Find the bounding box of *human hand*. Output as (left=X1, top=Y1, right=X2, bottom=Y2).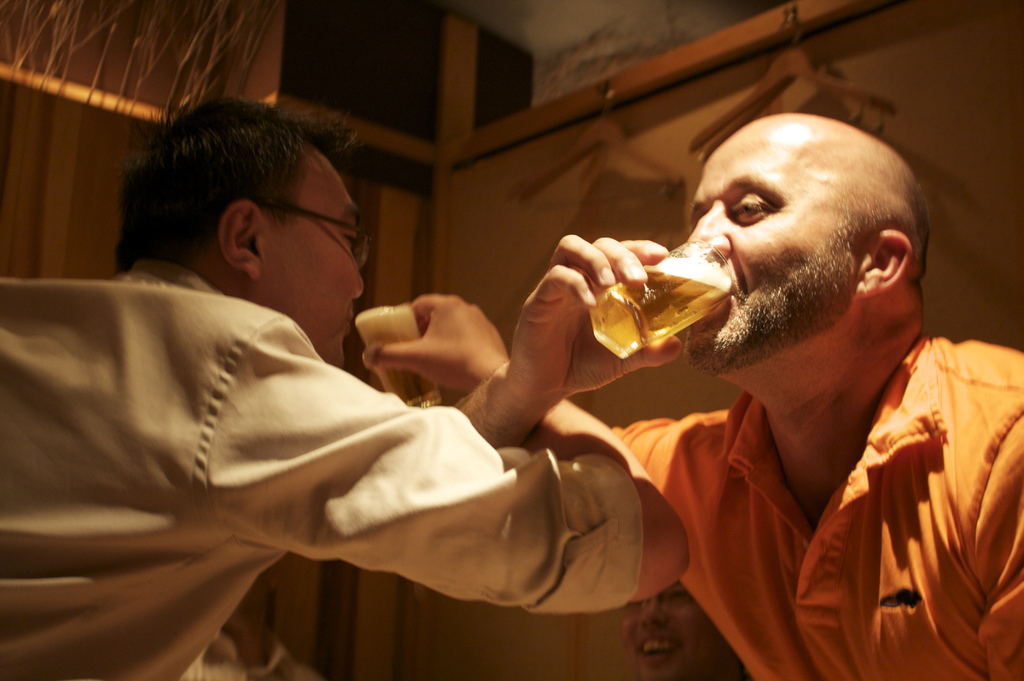
(left=352, top=288, right=526, bottom=395).
